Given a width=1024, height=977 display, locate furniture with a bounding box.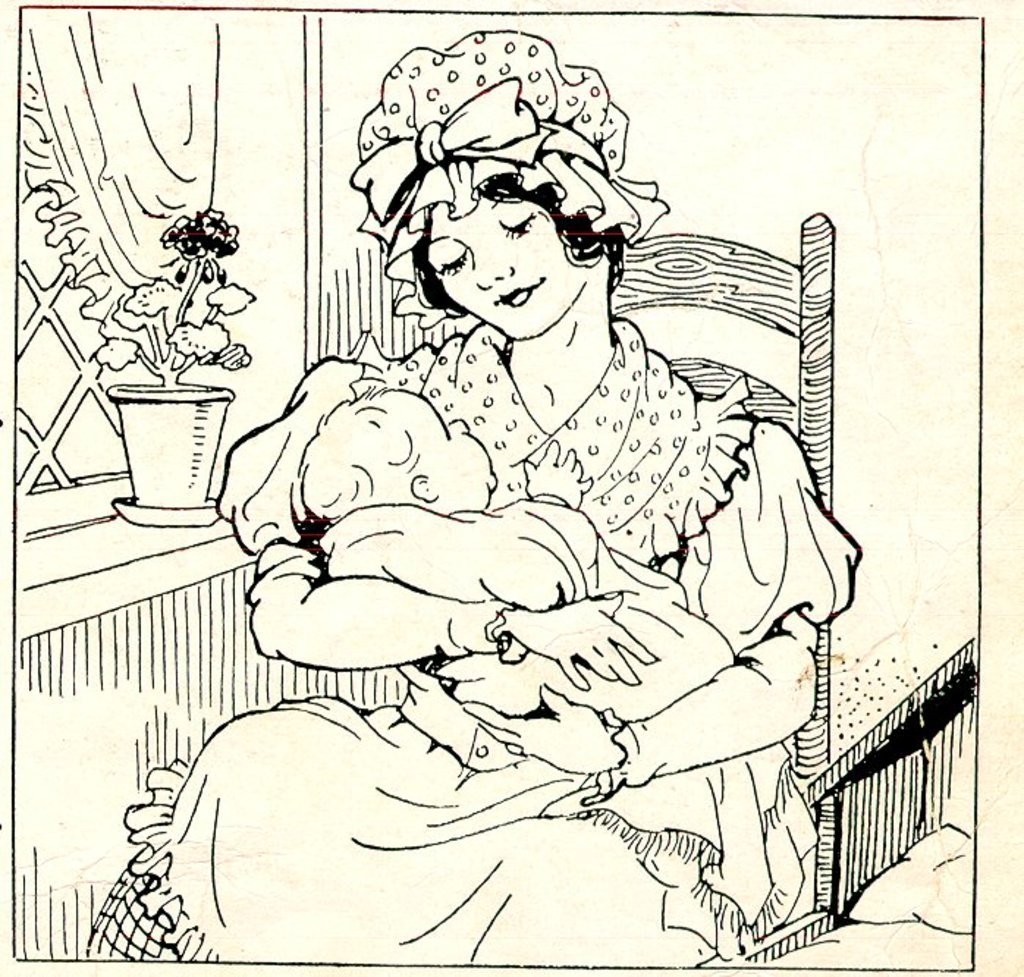
Located: Rect(613, 216, 838, 785).
